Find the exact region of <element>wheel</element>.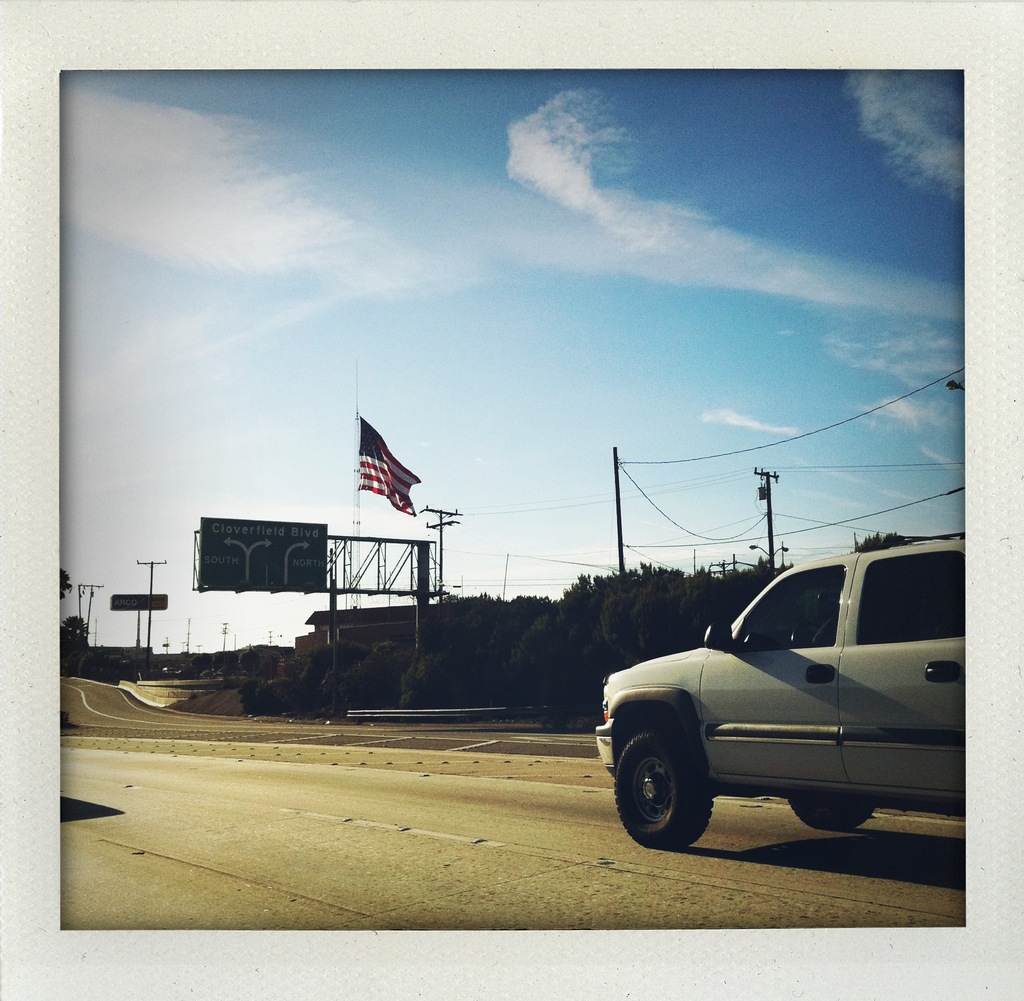
Exact region: x1=615, y1=733, x2=712, y2=847.
